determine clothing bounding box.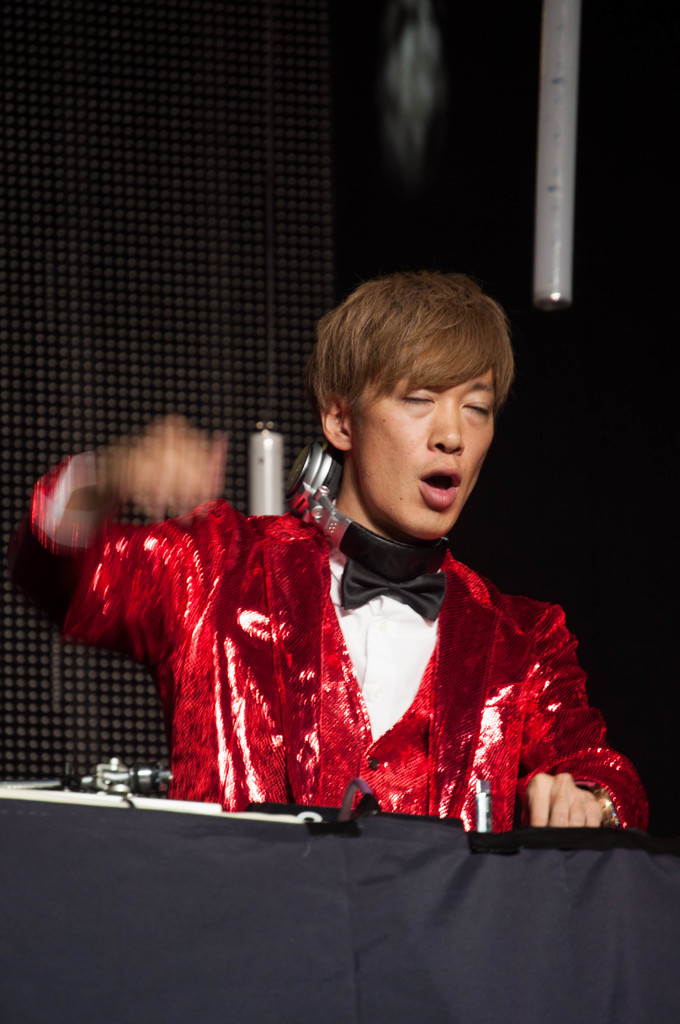
Determined: pyautogui.locateOnScreen(80, 469, 620, 836).
